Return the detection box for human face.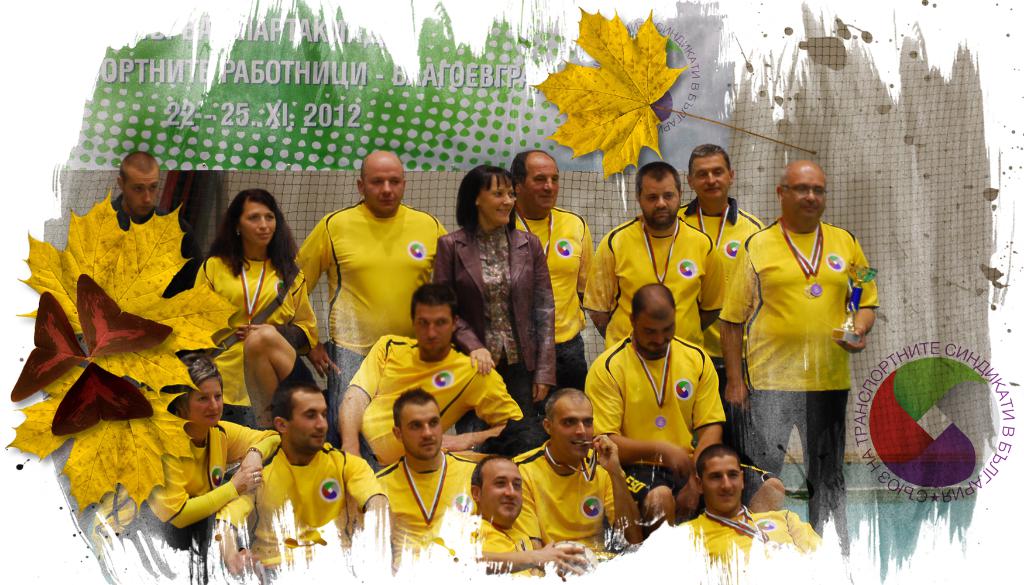
(left=479, top=173, right=515, bottom=221).
